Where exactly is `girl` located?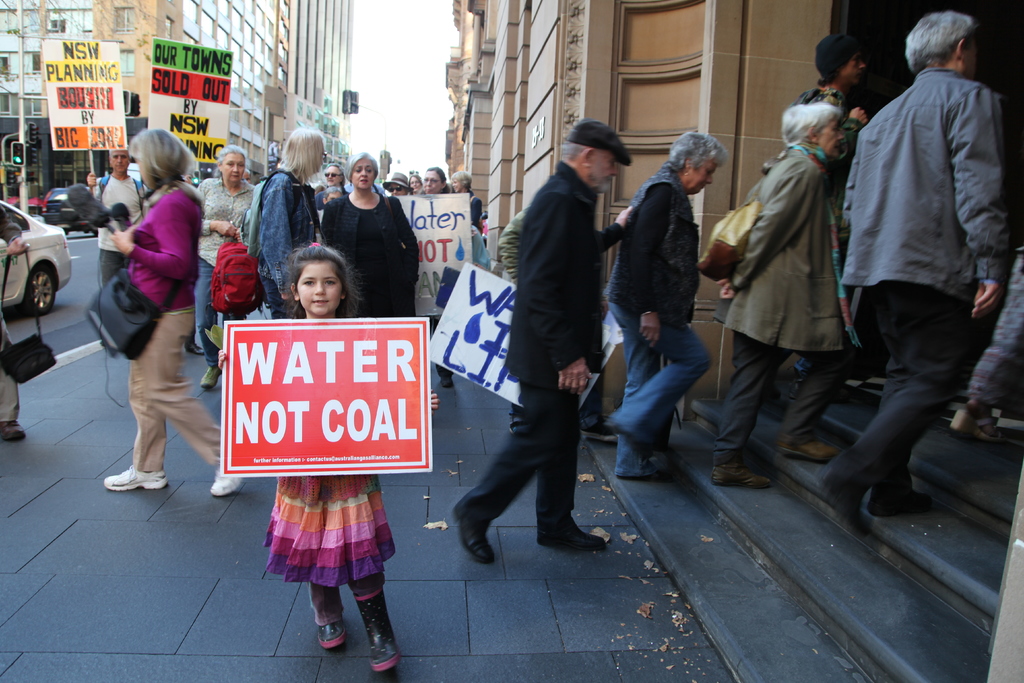
Its bounding box is 219:247:439:672.
